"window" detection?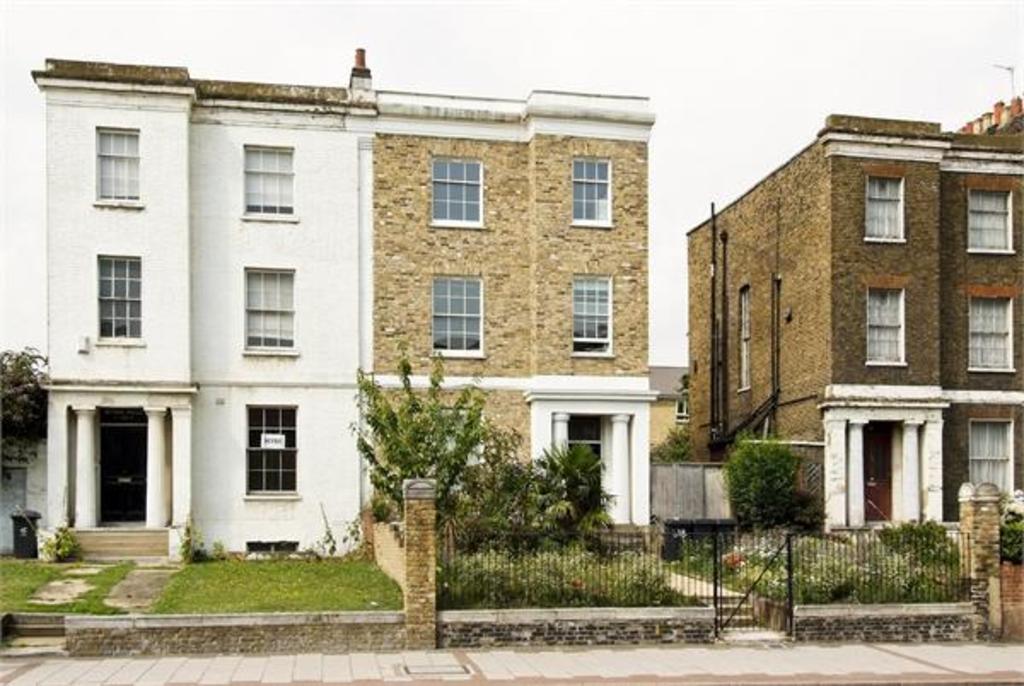
864, 172, 906, 242
